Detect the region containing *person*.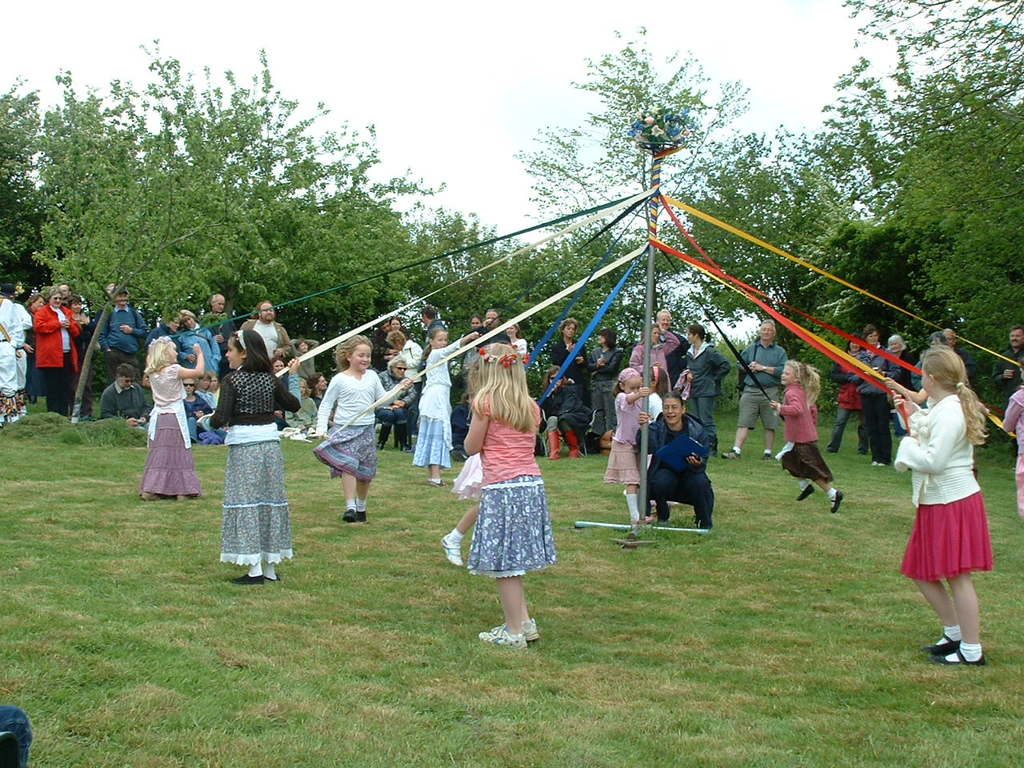
select_region(550, 318, 600, 408).
